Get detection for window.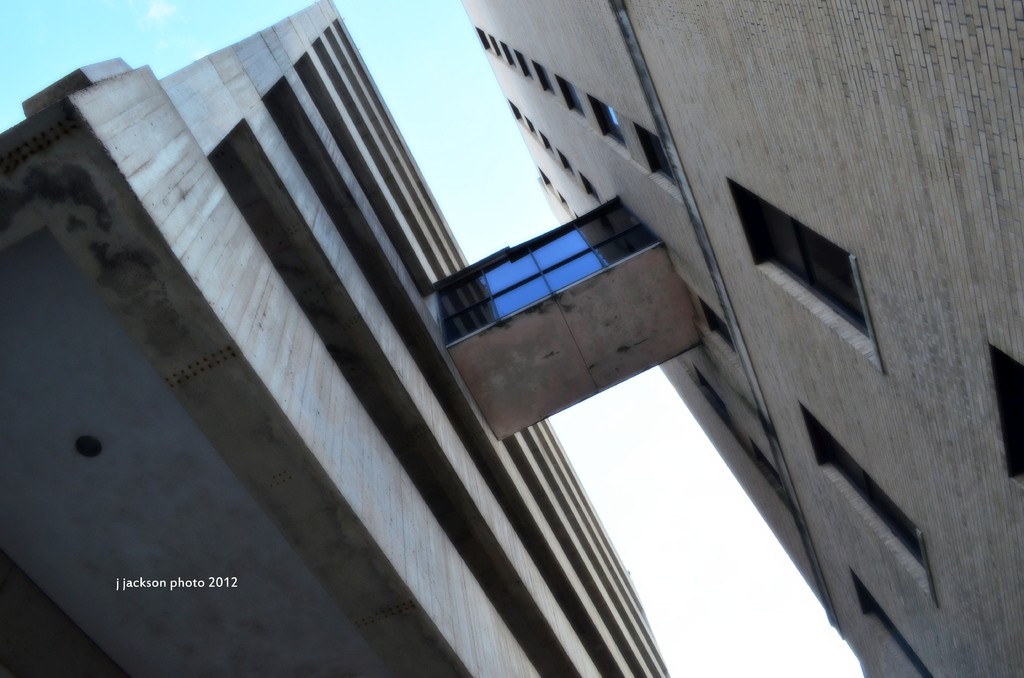
Detection: box=[636, 124, 677, 186].
